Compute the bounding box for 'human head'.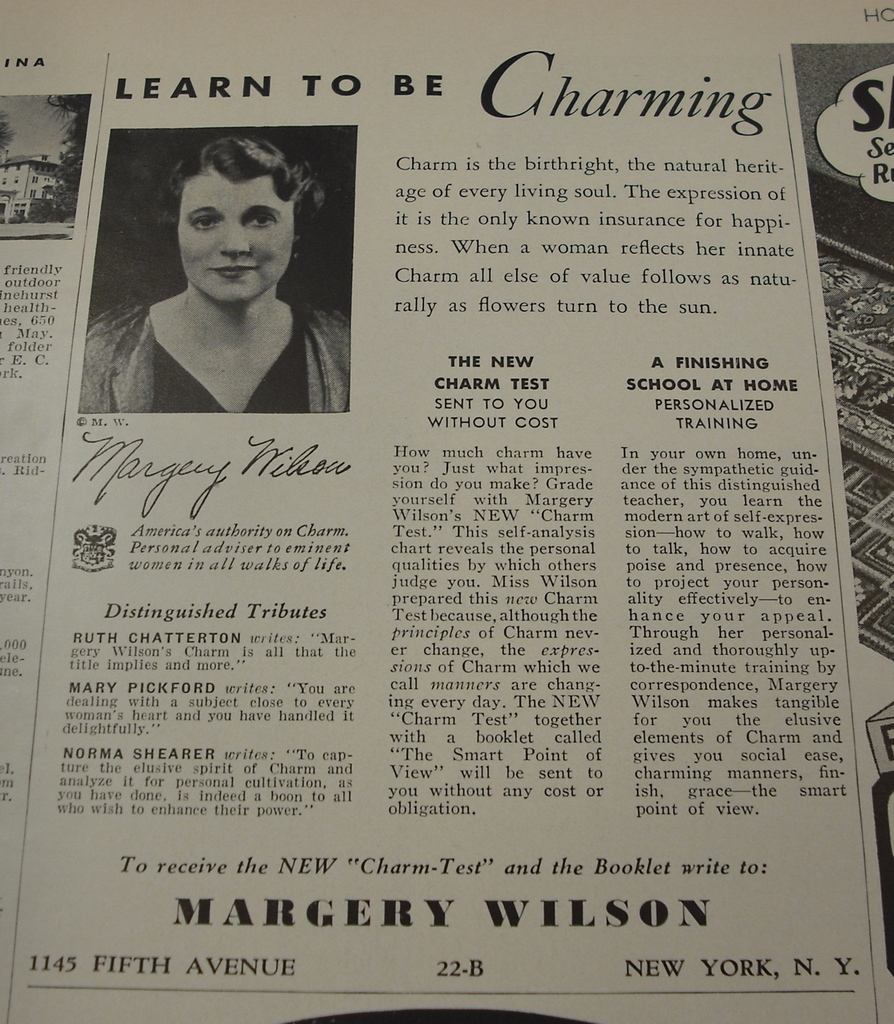
box=[156, 127, 319, 303].
